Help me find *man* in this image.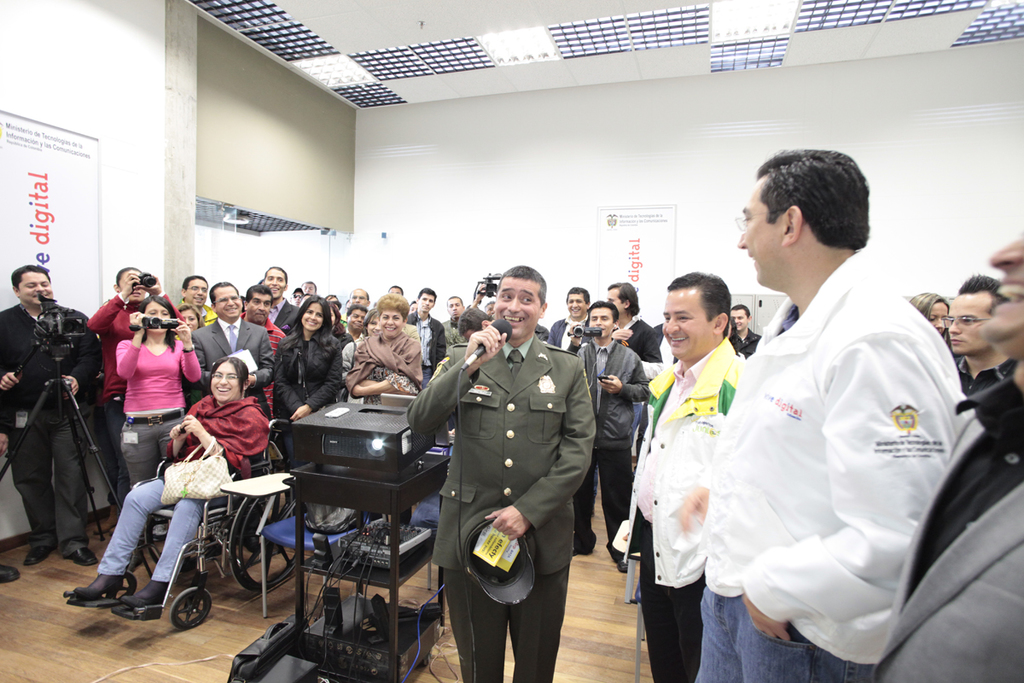
Found it: (720, 304, 759, 358).
